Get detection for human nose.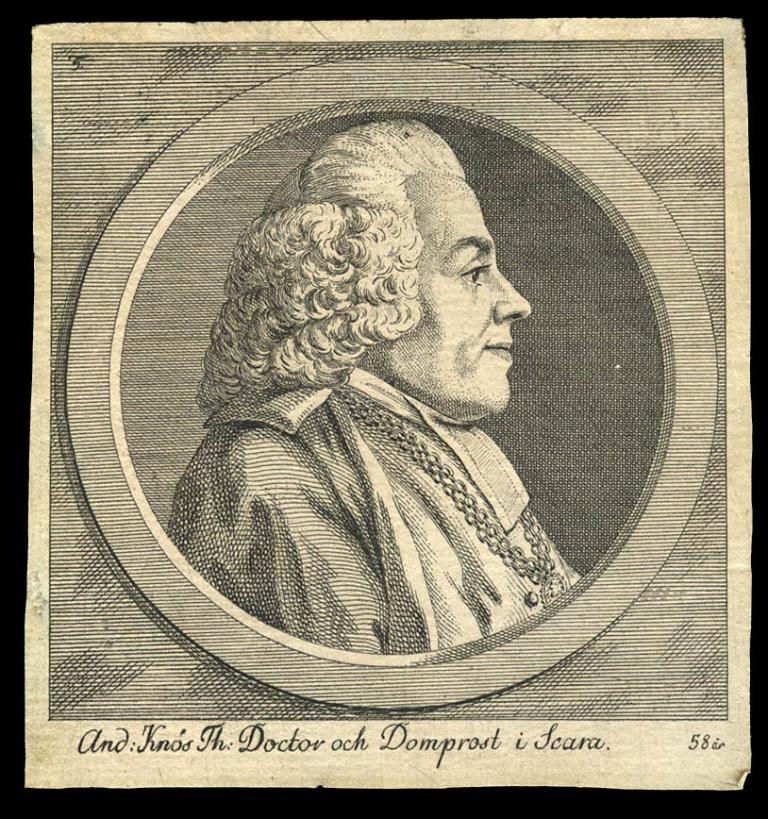
Detection: (493,262,530,322).
